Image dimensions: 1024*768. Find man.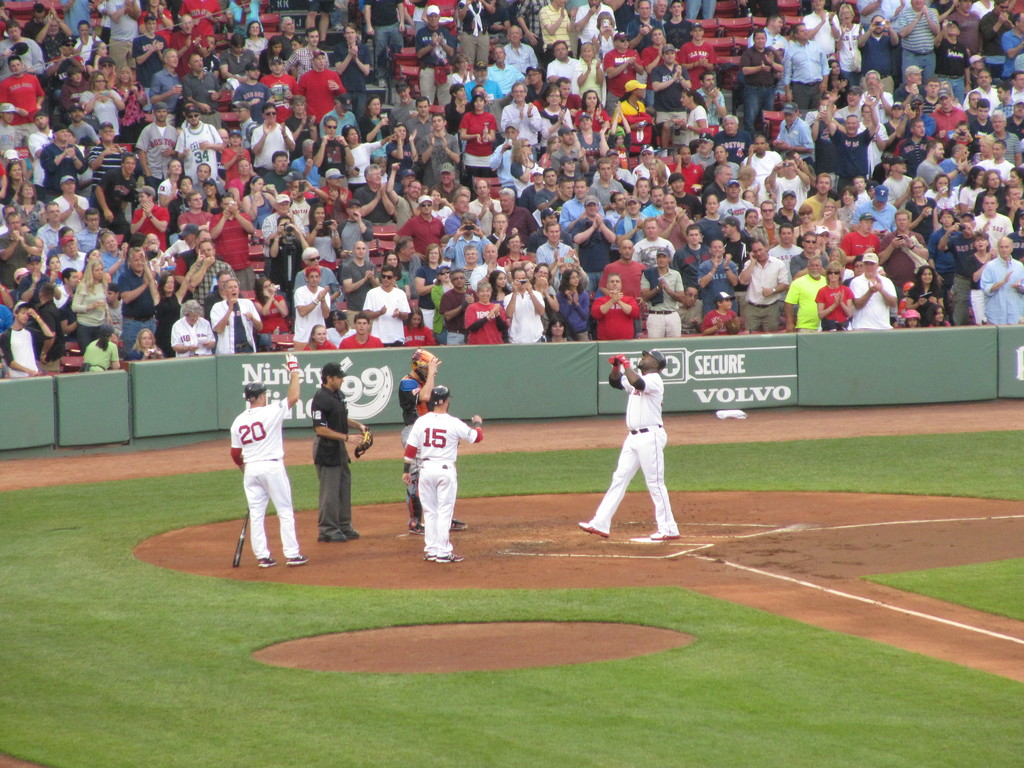
785:254:827:333.
